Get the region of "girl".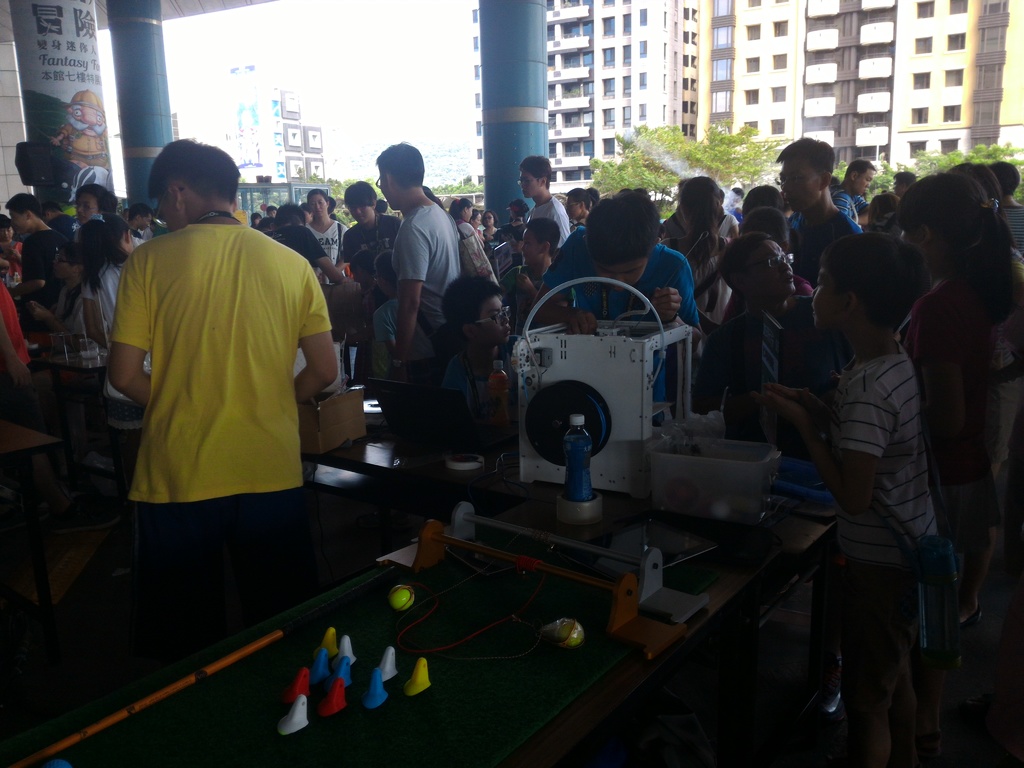
select_region(349, 247, 390, 395).
